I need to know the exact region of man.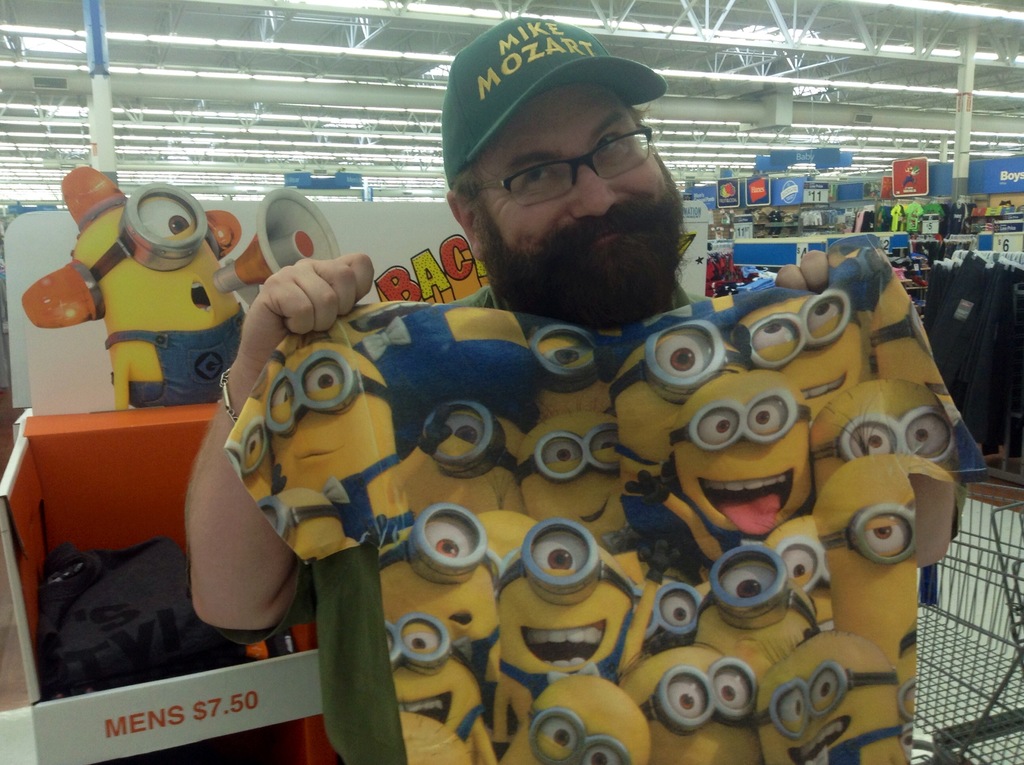
Region: 183/17/968/764.
